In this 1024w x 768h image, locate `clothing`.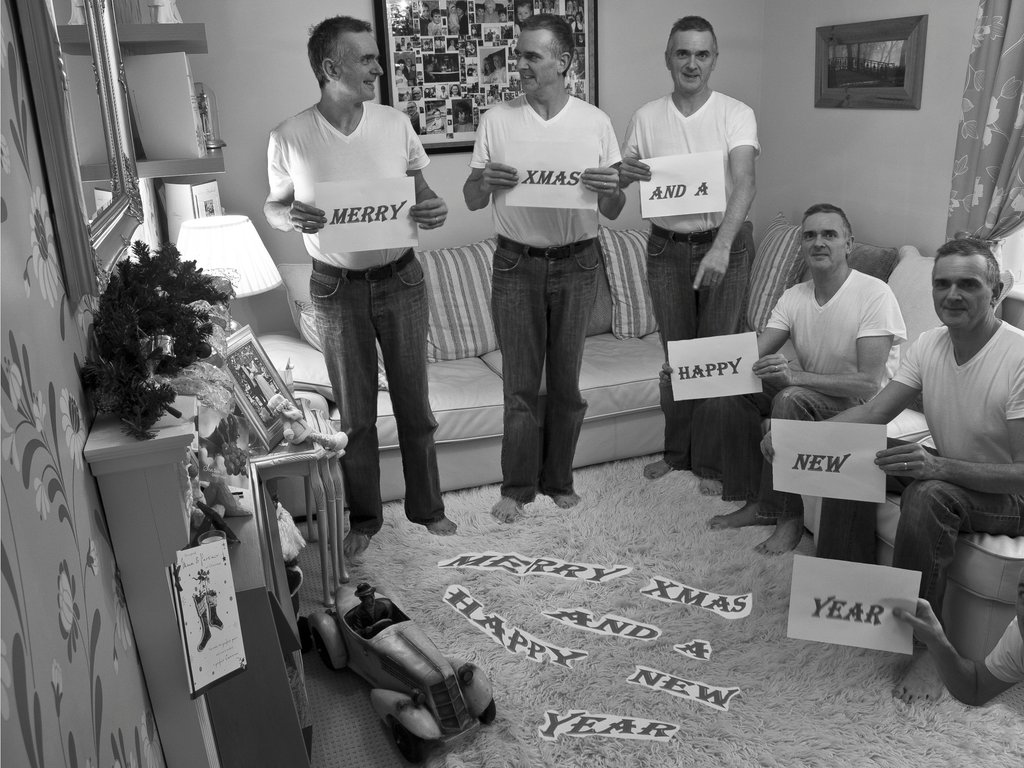
Bounding box: select_region(875, 269, 1021, 628).
